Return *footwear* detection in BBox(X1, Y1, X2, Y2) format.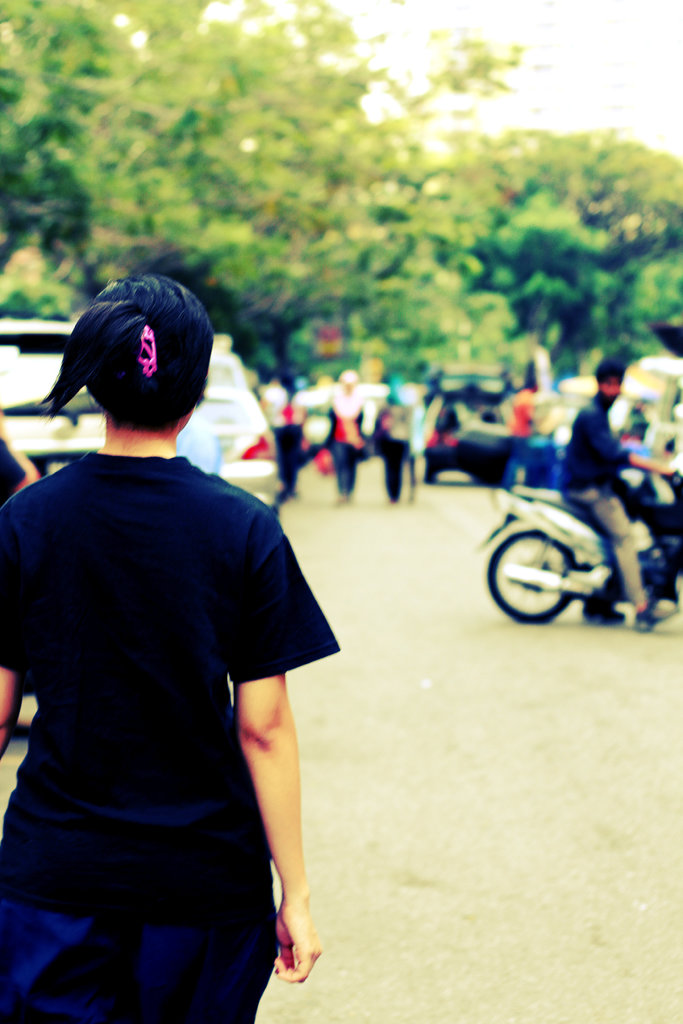
BBox(584, 593, 624, 624).
